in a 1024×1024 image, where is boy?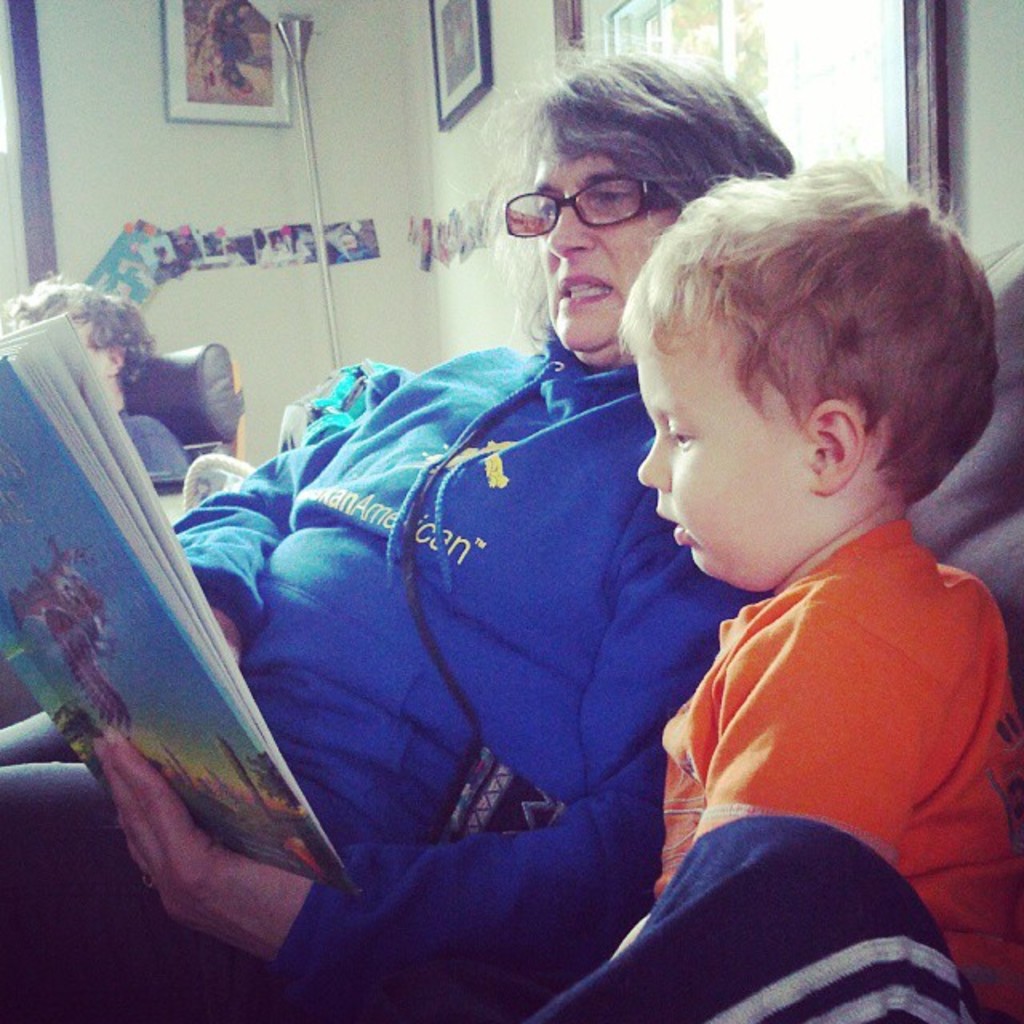
detection(608, 136, 1010, 942).
